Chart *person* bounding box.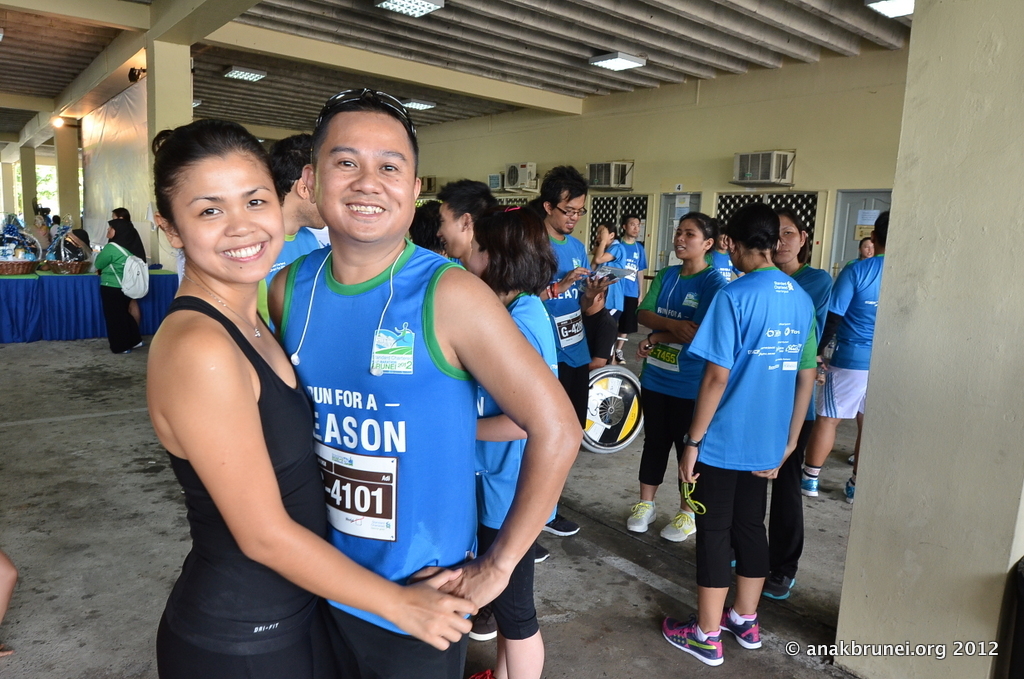
Charted: (842, 234, 878, 270).
